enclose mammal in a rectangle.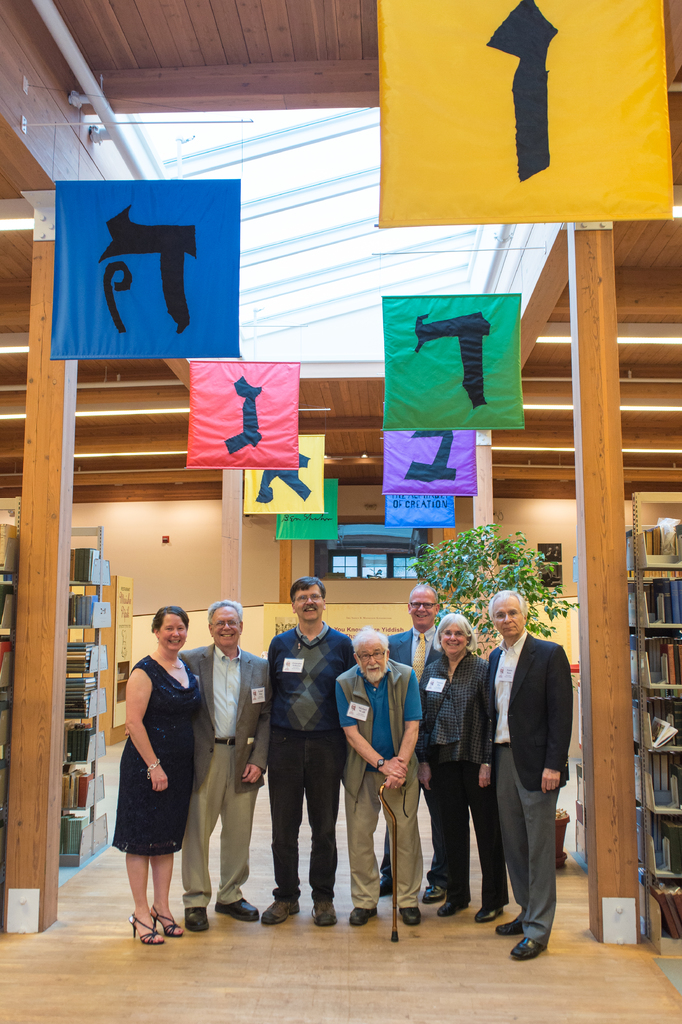
377/580/444/904.
